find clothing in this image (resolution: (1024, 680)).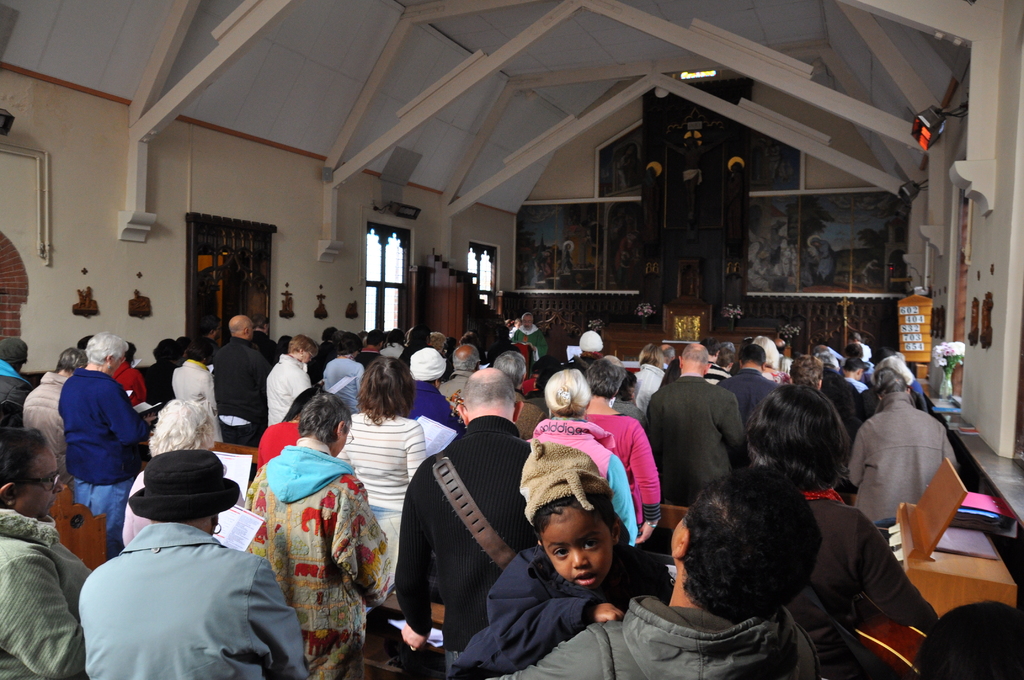
left=580, top=399, right=662, bottom=529.
